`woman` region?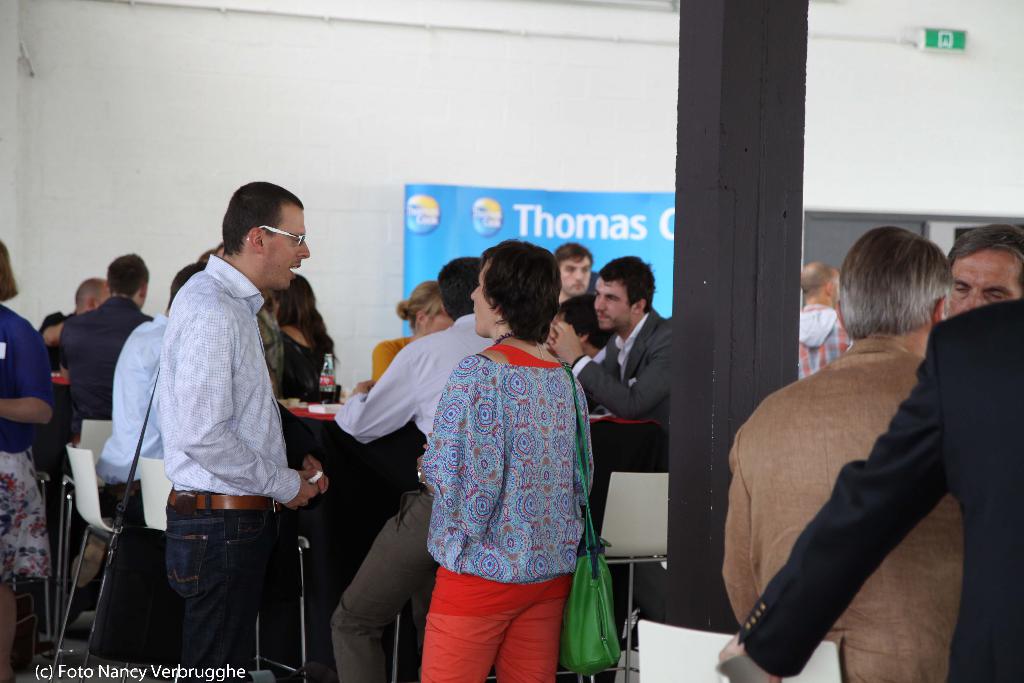
x1=0 y1=238 x2=56 y2=682
